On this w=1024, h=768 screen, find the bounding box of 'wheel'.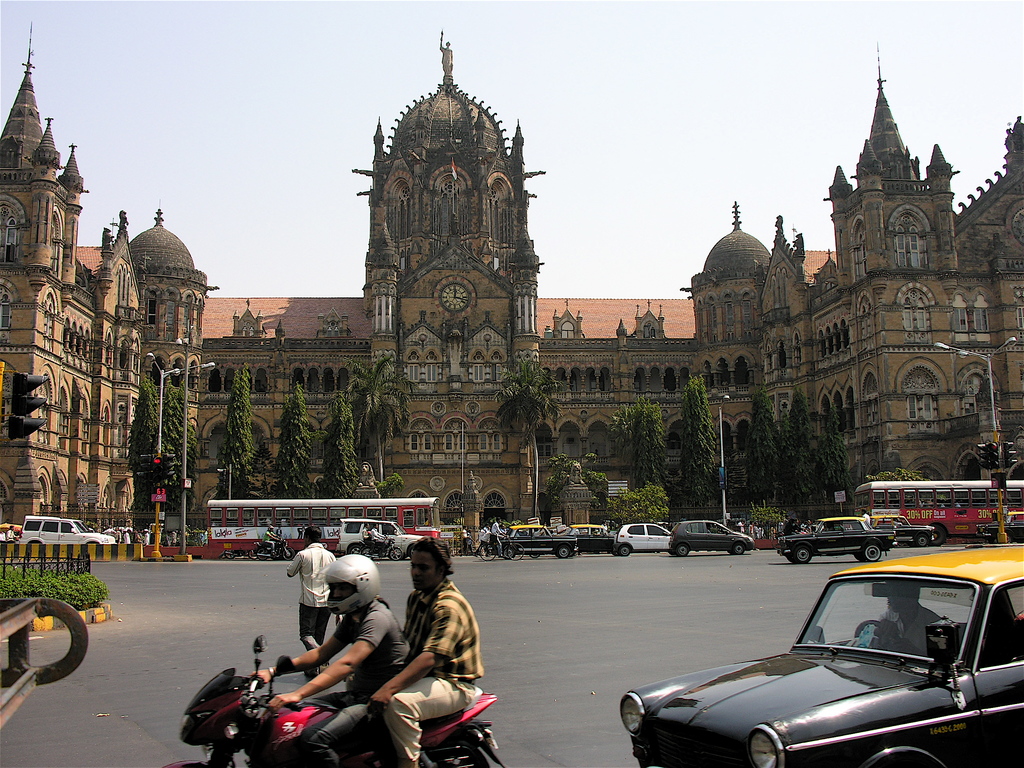
Bounding box: [480,544,497,560].
